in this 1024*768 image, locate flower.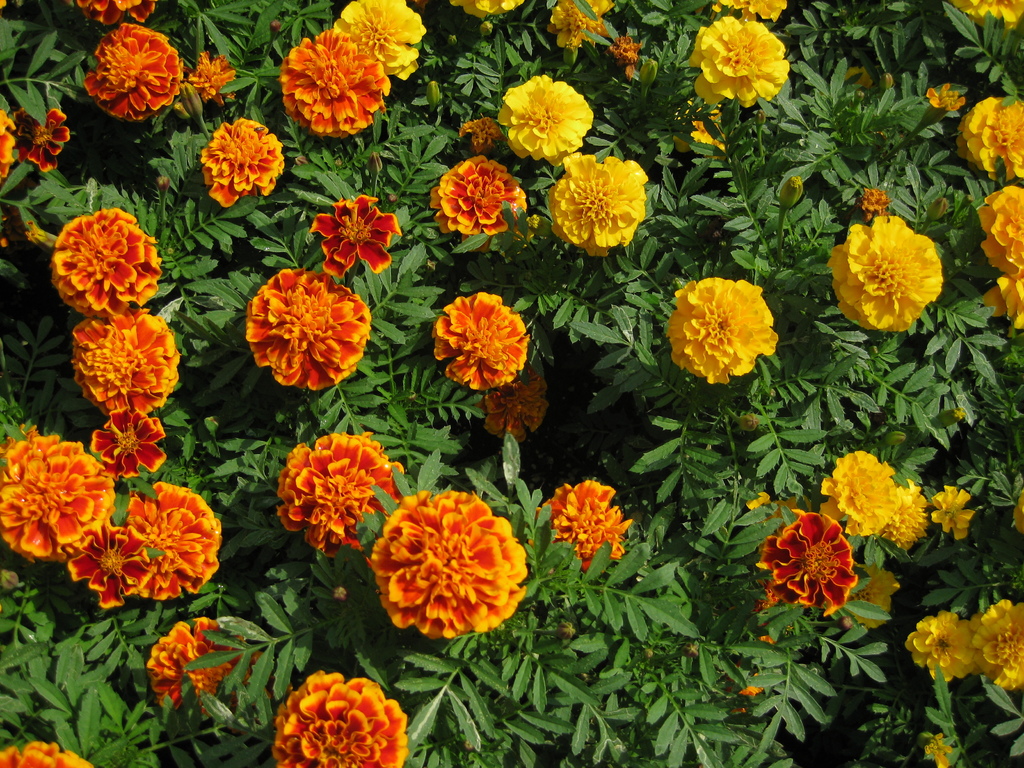
Bounding box: [497, 68, 591, 165].
